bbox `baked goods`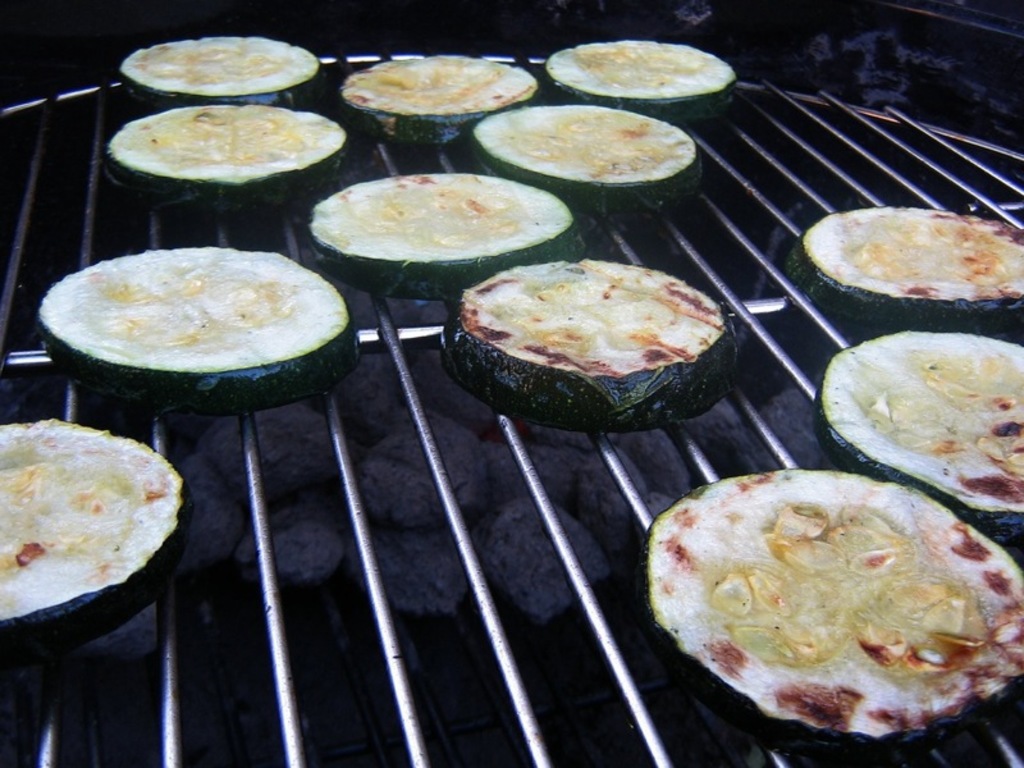
<bbox>0, 420, 195, 660</bbox>
